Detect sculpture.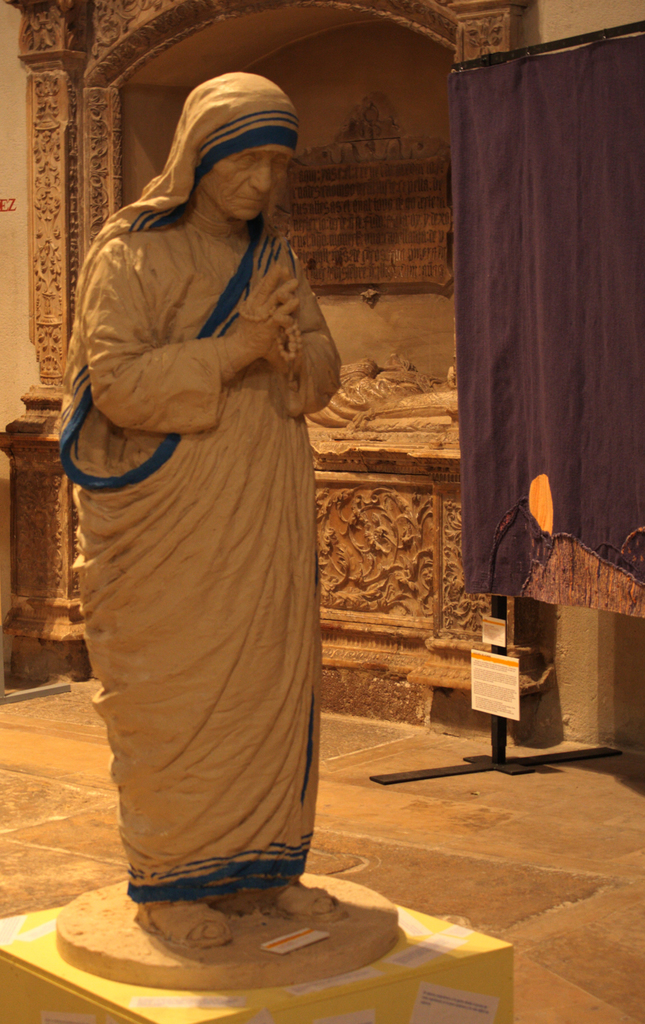
Detected at [60,29,367,1005].
